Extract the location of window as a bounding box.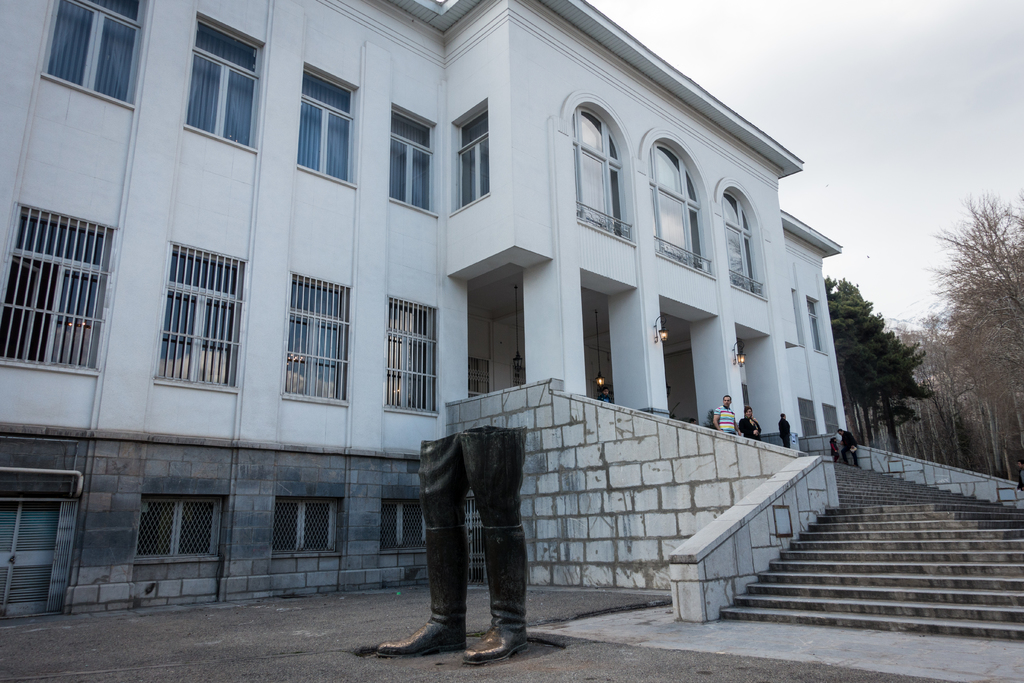
(left=450, top=98, right=492, bottom=215).
